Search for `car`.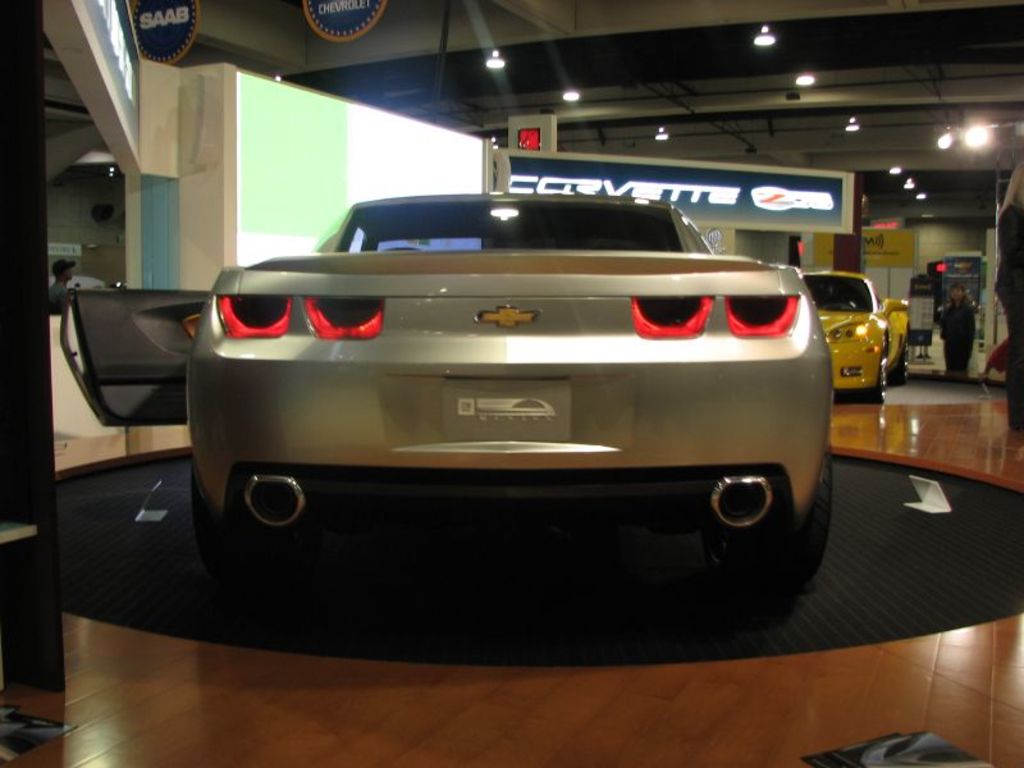
Found at x1=799, y1=266, x2=913, y2=399.
